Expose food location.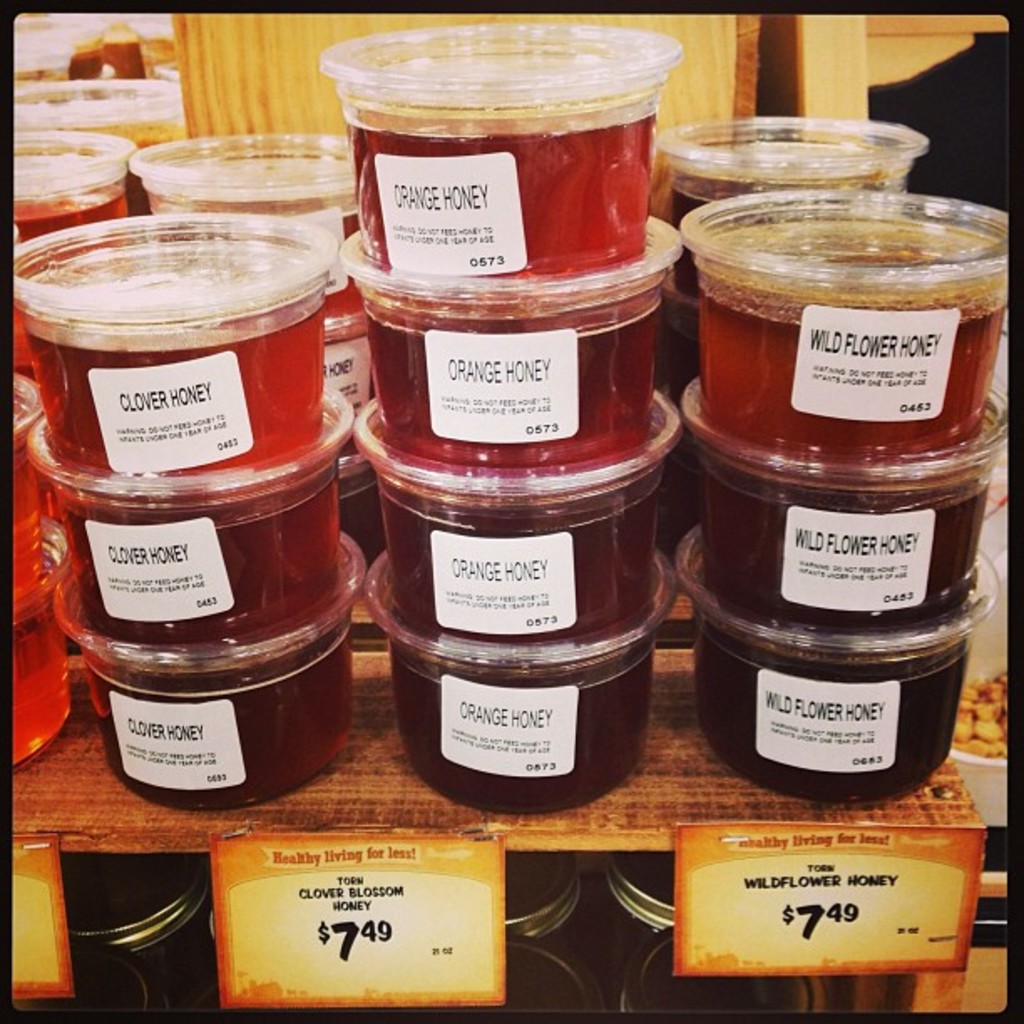
Exposed at <region>0, 423, 57, 611</region>.
